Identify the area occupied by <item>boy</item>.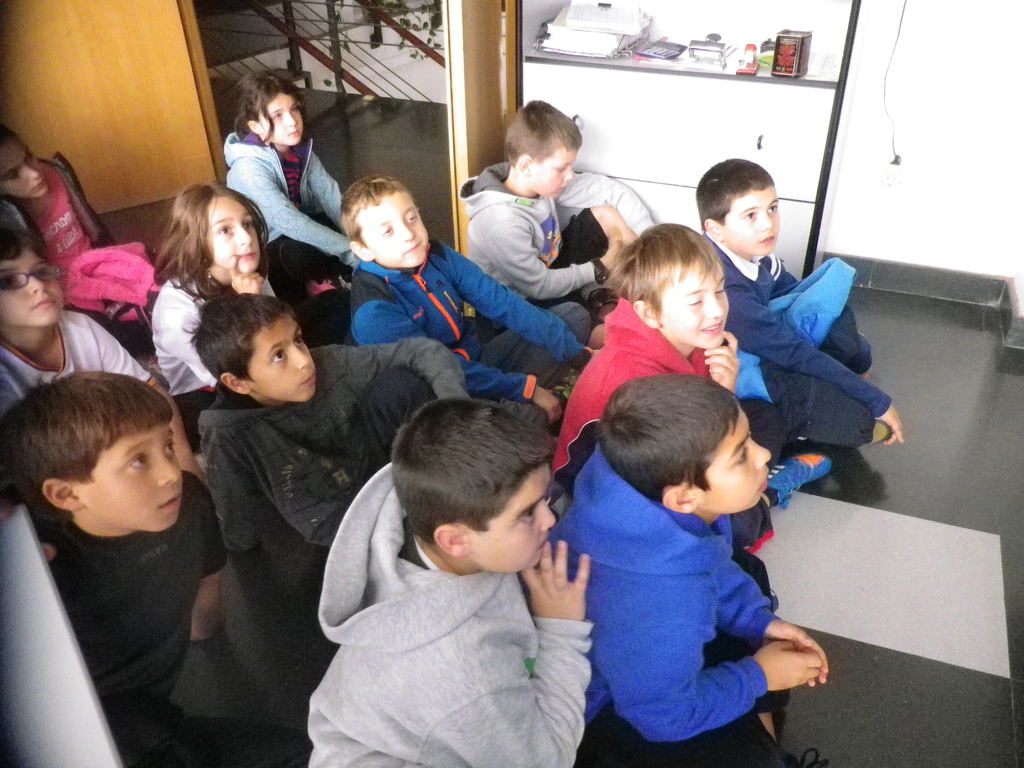
Area: select_region(0, 221, 211, 488).
